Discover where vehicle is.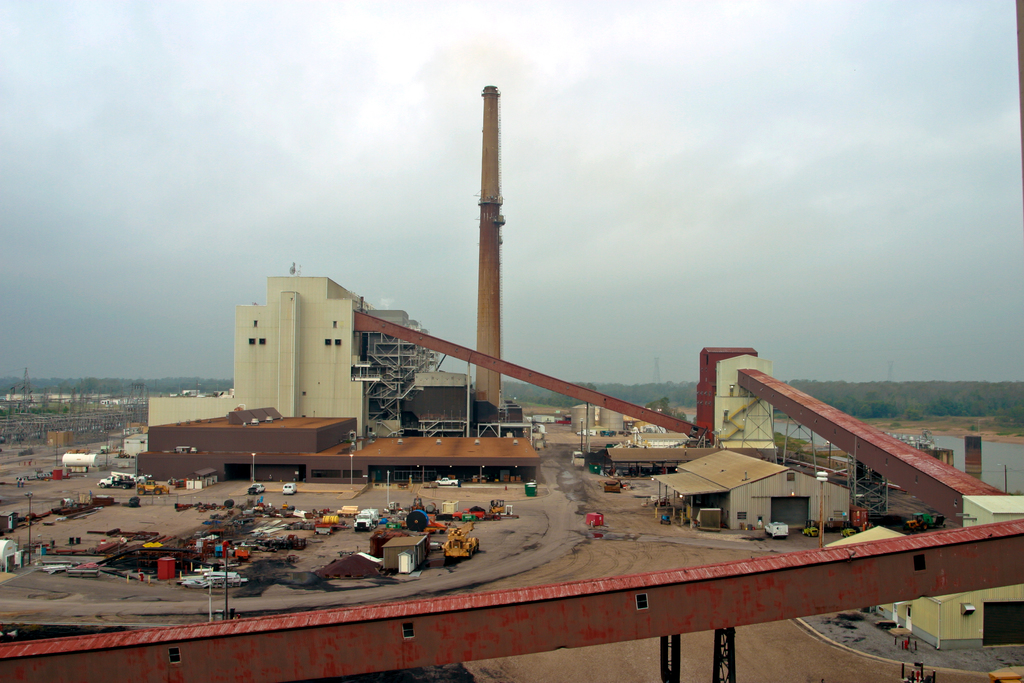
Discovered at BBox(248, 483, 261, 494).
